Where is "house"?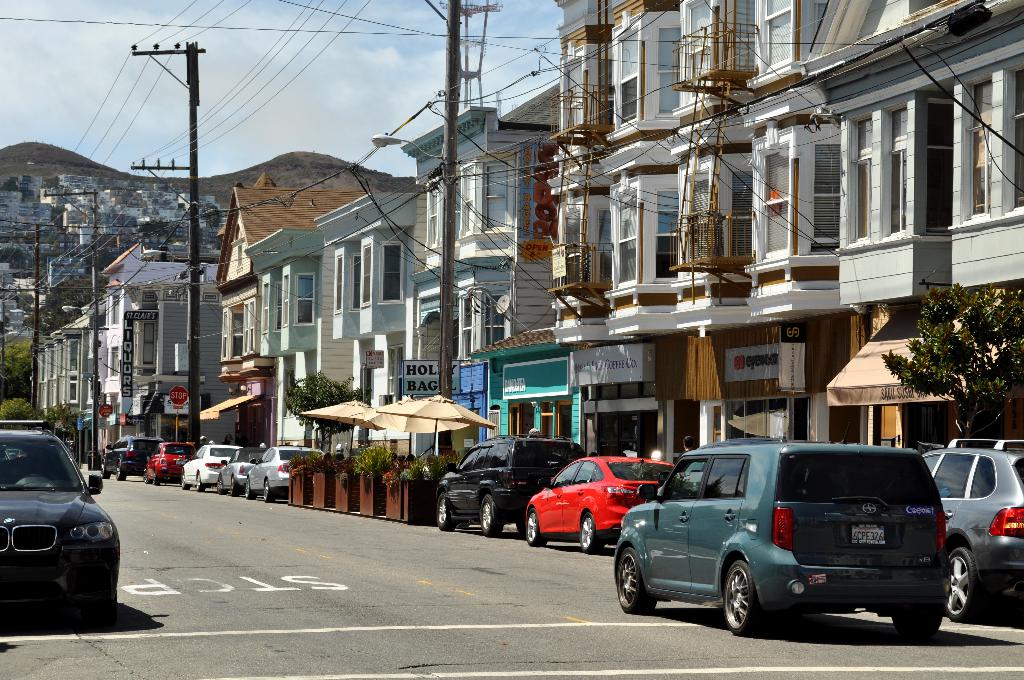
23:305:104:436.
